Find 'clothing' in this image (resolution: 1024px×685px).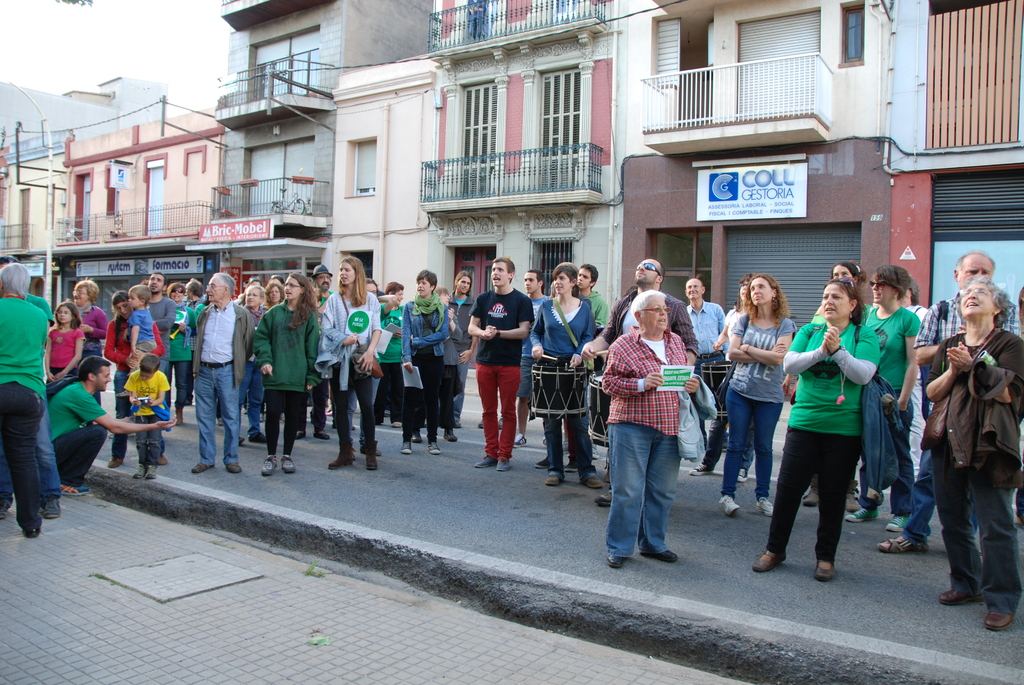
(865,384,914,509).
